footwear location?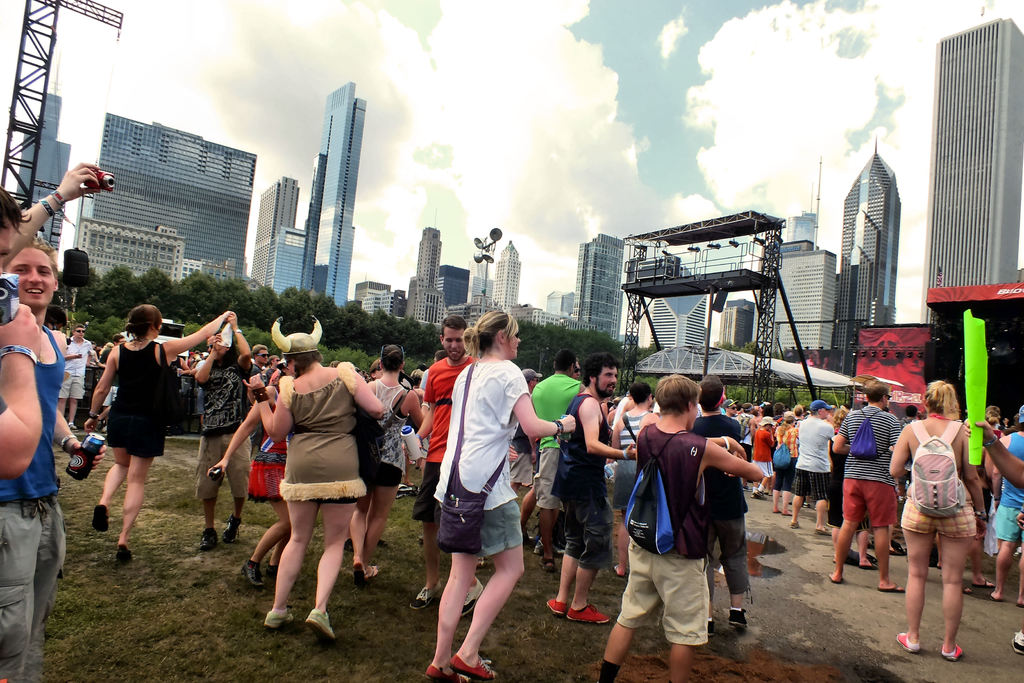
{"left": 546, "top": 595, "right": 567, "bottom": 620}
